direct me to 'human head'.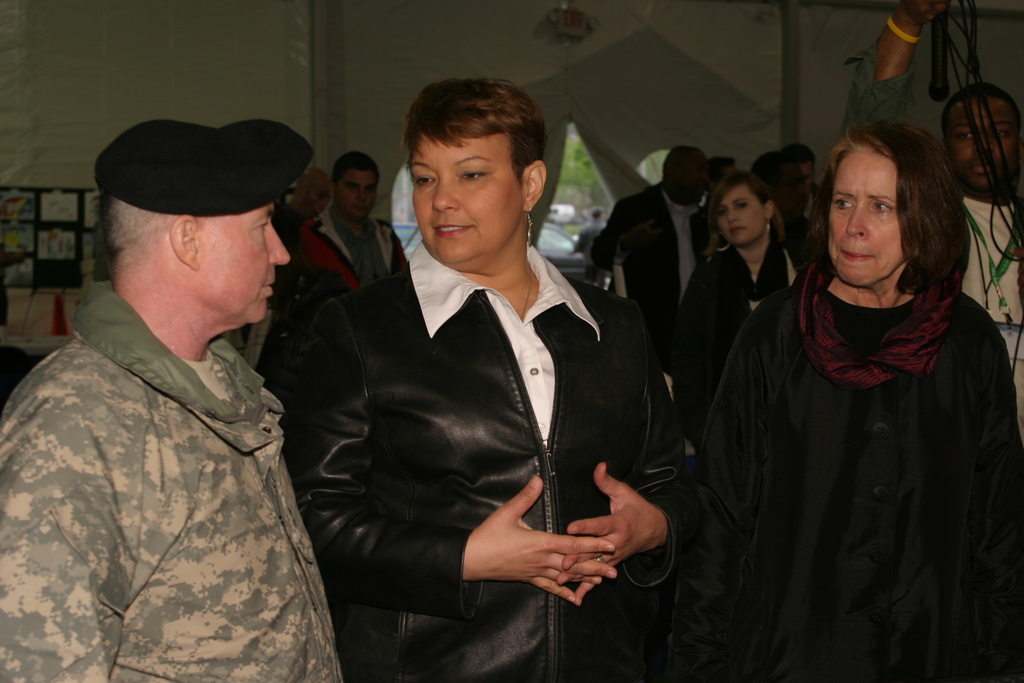
Direction: select_region(393, 78, 545, 262).
